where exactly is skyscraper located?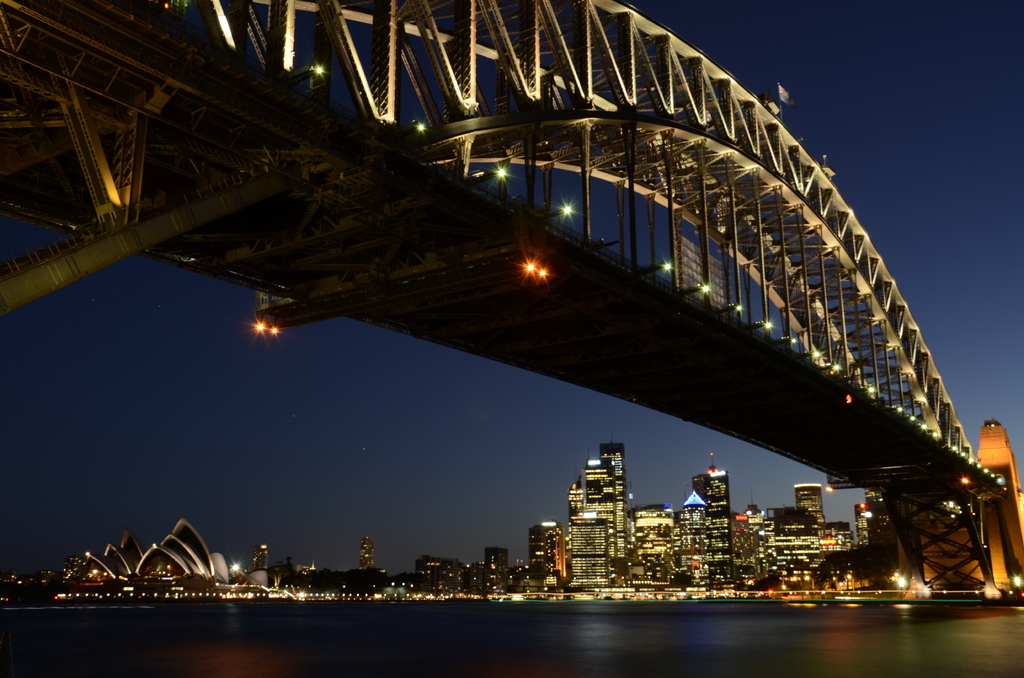
Its bounding box is l=701, t=465, r=732, b=579.
